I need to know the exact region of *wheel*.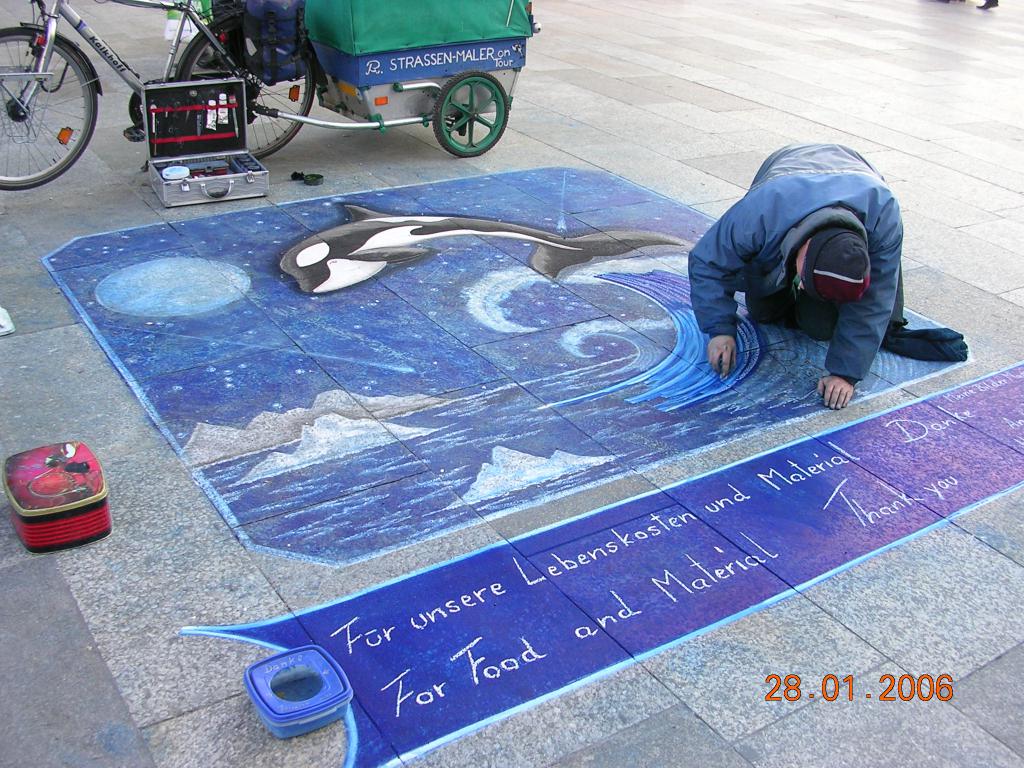
Region: box=[13, 16, 88, 184].
